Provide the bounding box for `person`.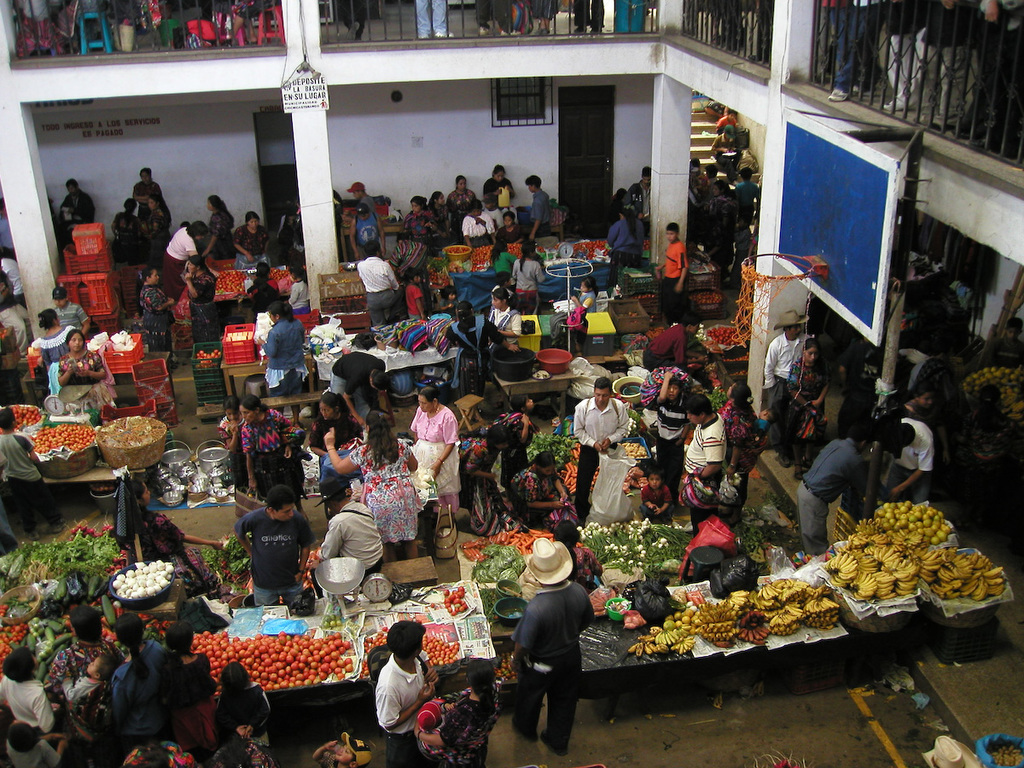
region(471, 0, 521, 36).
